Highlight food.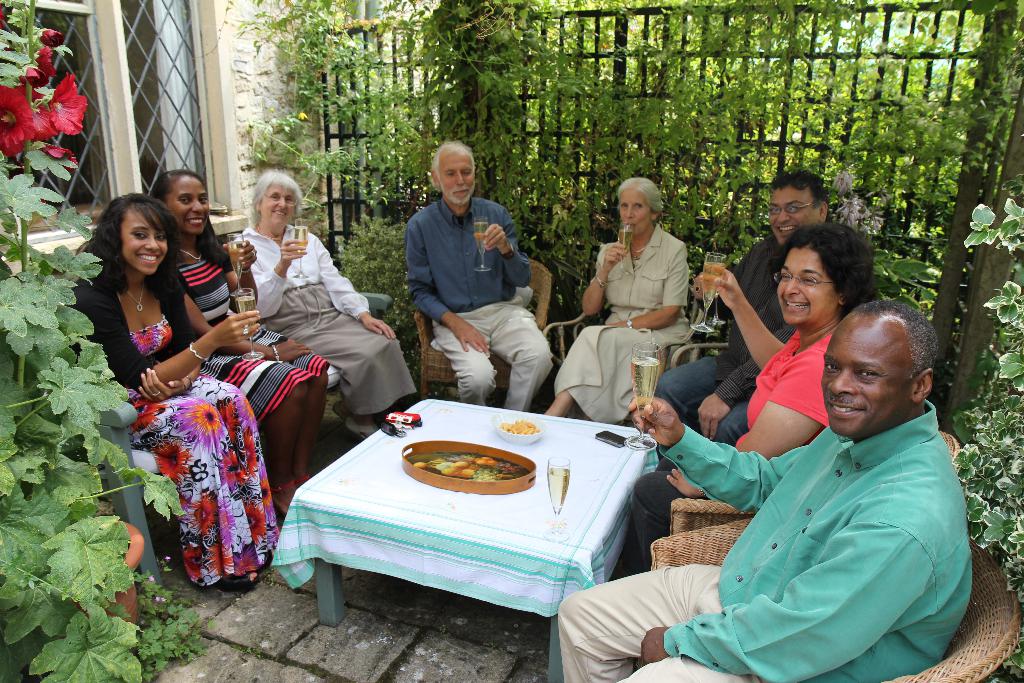
Highlighted region: 502, 422, 534, 434.
